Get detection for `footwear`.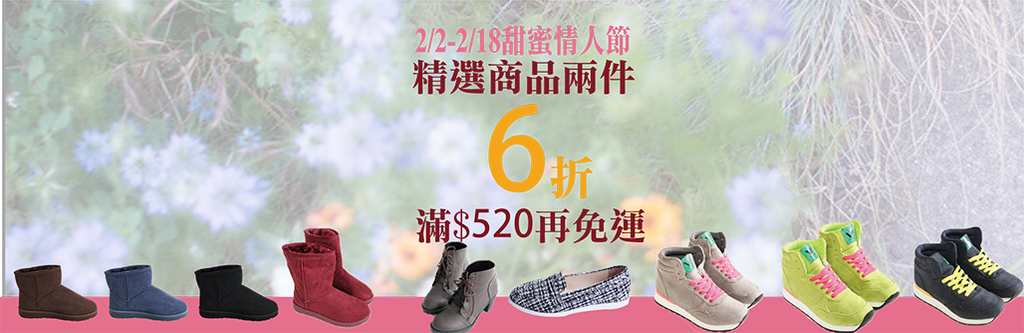
Detection: (419,241,469,310).
